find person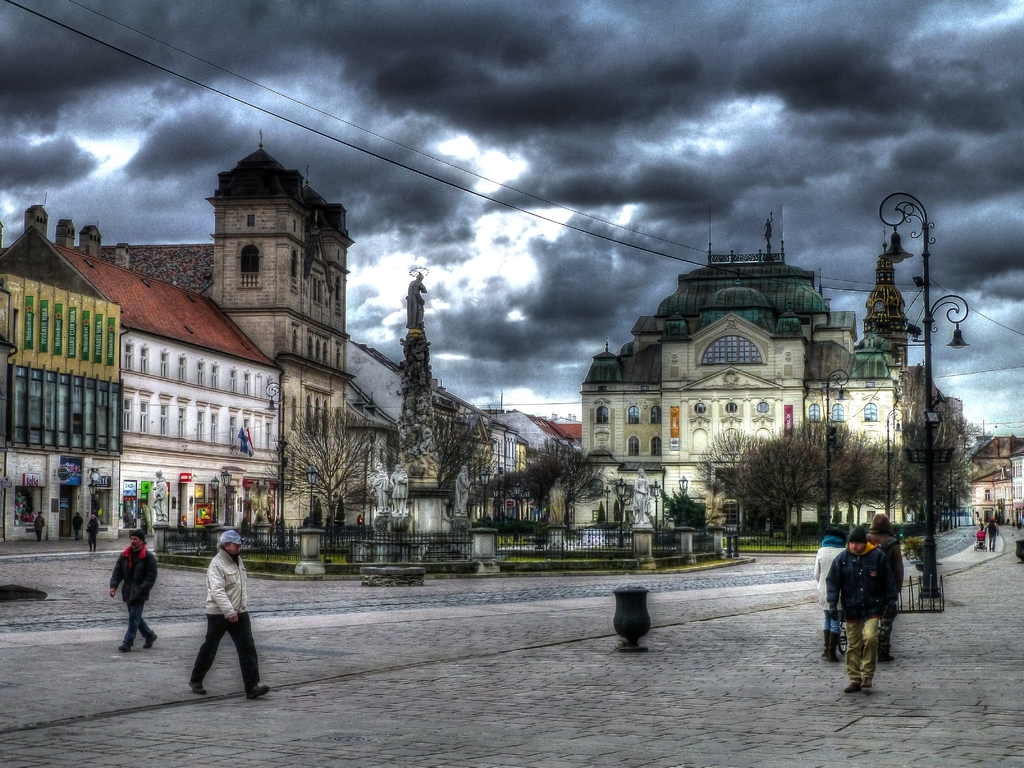
bbox=[28, 514, 44, 540]
